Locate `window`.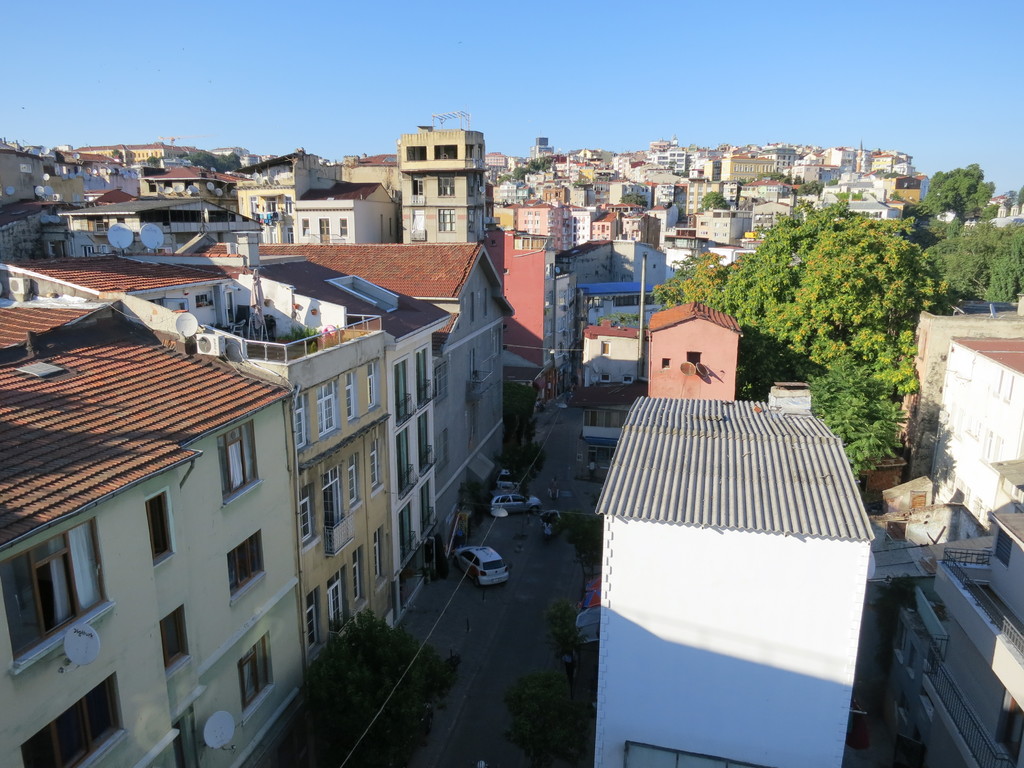
Bounding box: 684,351,701,365.
